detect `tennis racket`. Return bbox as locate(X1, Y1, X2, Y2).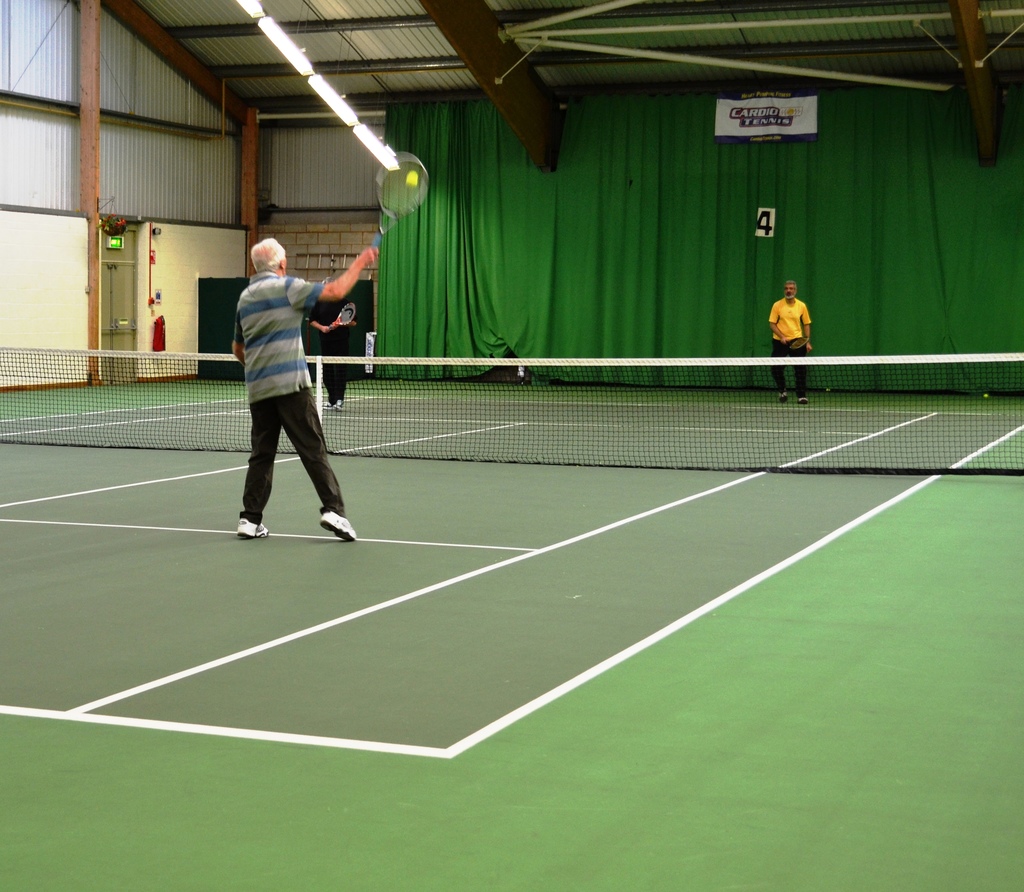
locate(371, 152, 428, 250).
